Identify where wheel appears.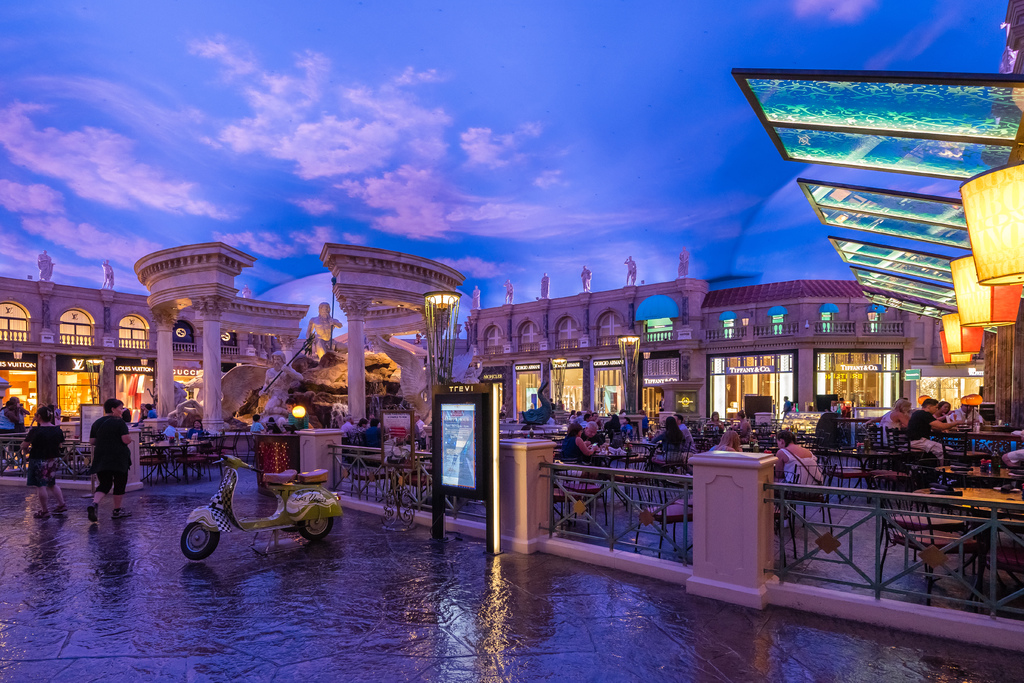
Appears at [left=301, top=517, right=332, bottom=541].
